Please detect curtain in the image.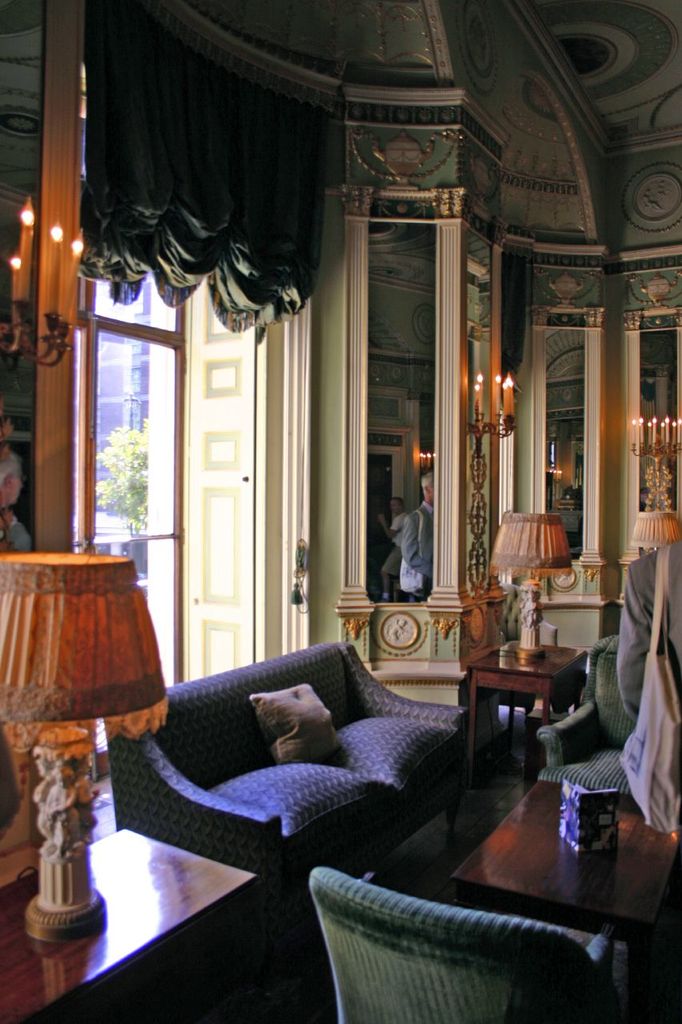
BBox(78, 16, 329, 304).
